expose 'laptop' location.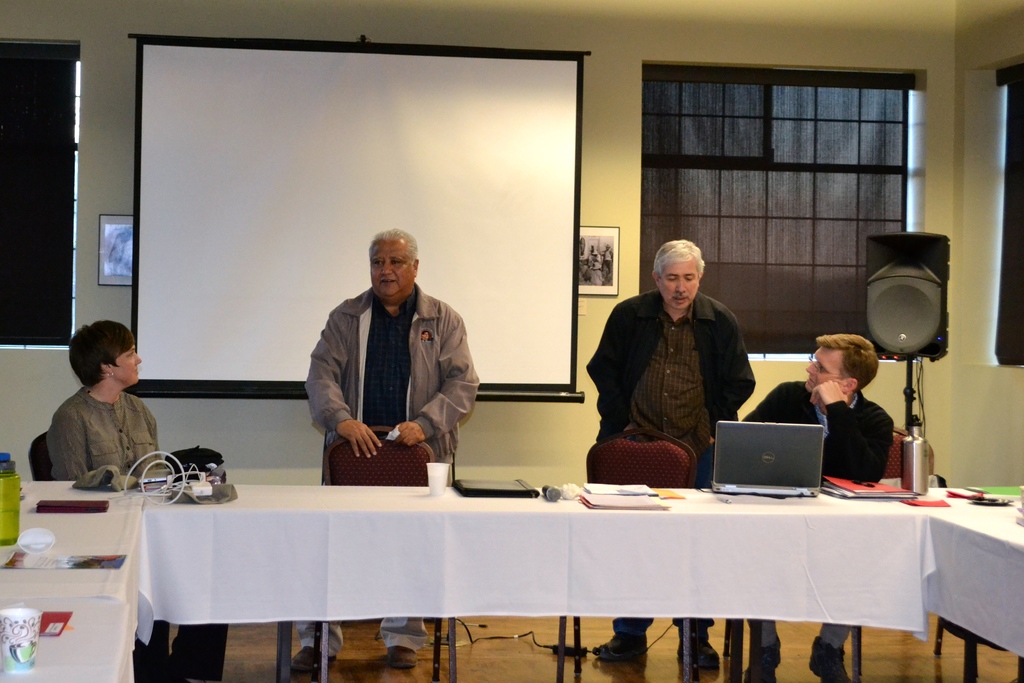
Exposed at box(716, 424, 829, 504).
